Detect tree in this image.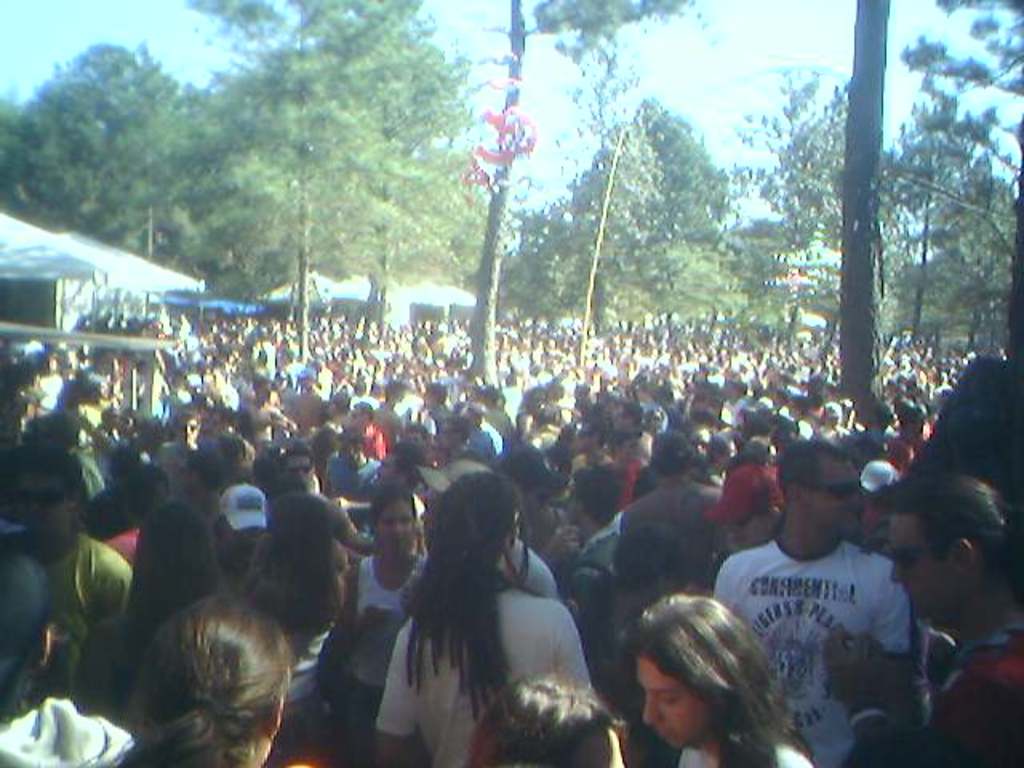
Detection: rect(778, 0, 1022, 451).
